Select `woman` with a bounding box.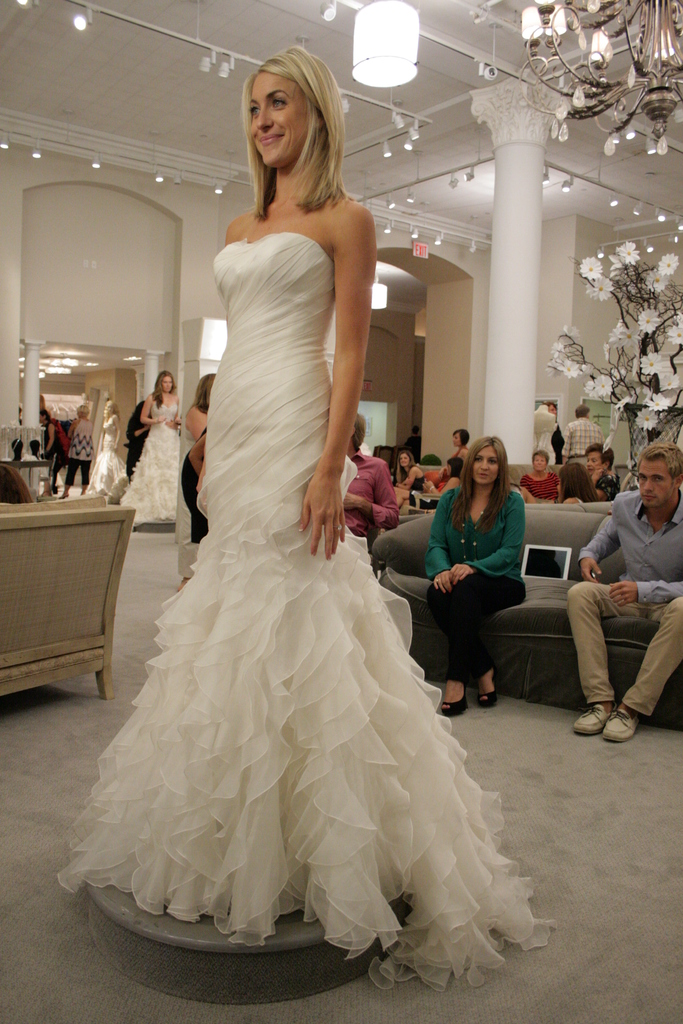
l=393, t=450, r=423, b=490.
